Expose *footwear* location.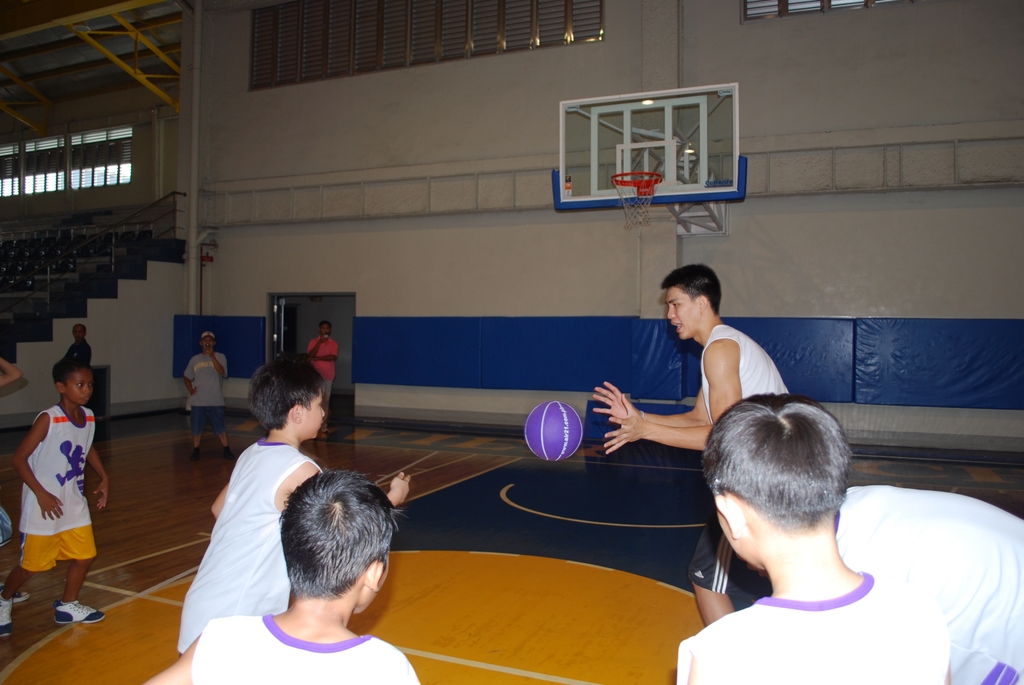
Exposed at detection(191, 448, 203, 461).
